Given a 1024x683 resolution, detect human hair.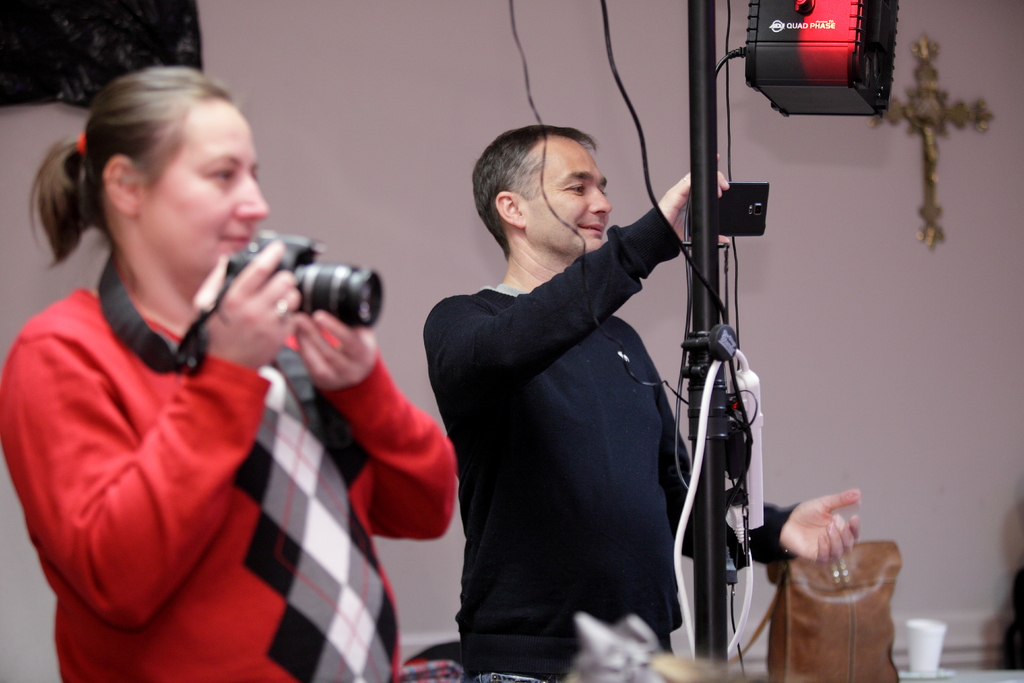
<region>54, 67, 246, 254</region>.
